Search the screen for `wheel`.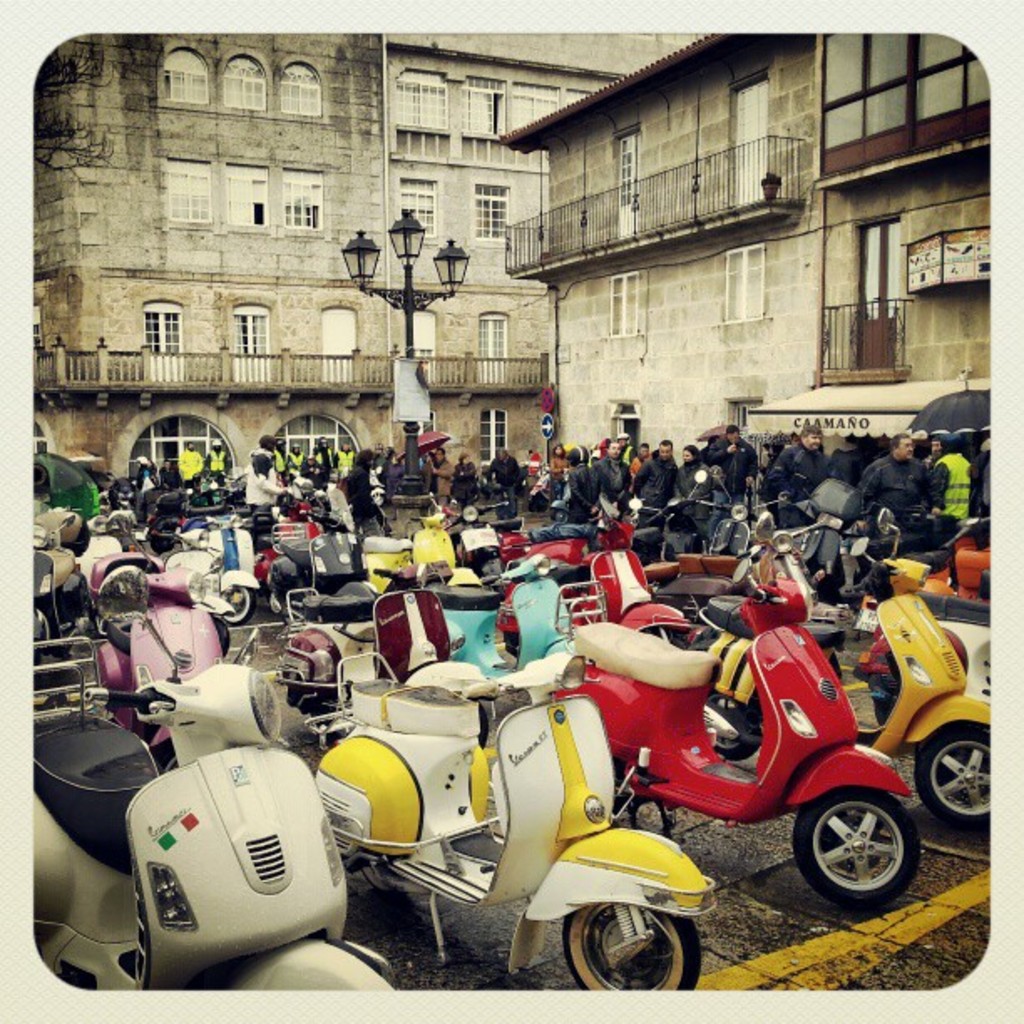
Found at [x1=914, y1=719, x2=999, y2=828].
